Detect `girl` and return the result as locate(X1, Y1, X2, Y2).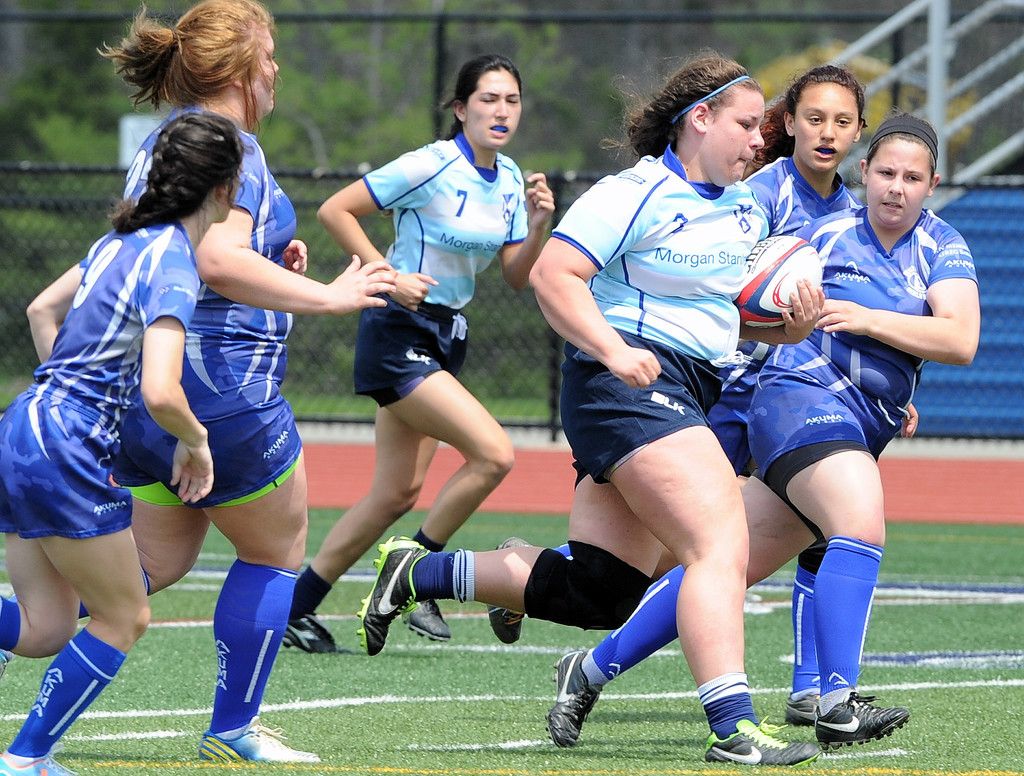
locate(483, 58, 921, 716).
